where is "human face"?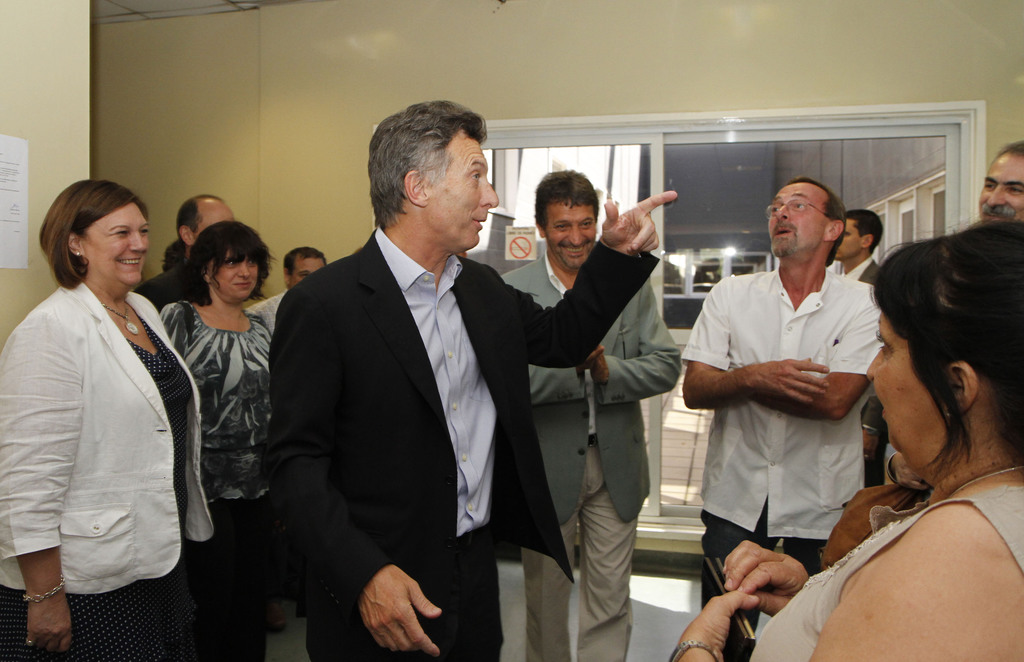
box=[429, 131, 502, 246].
